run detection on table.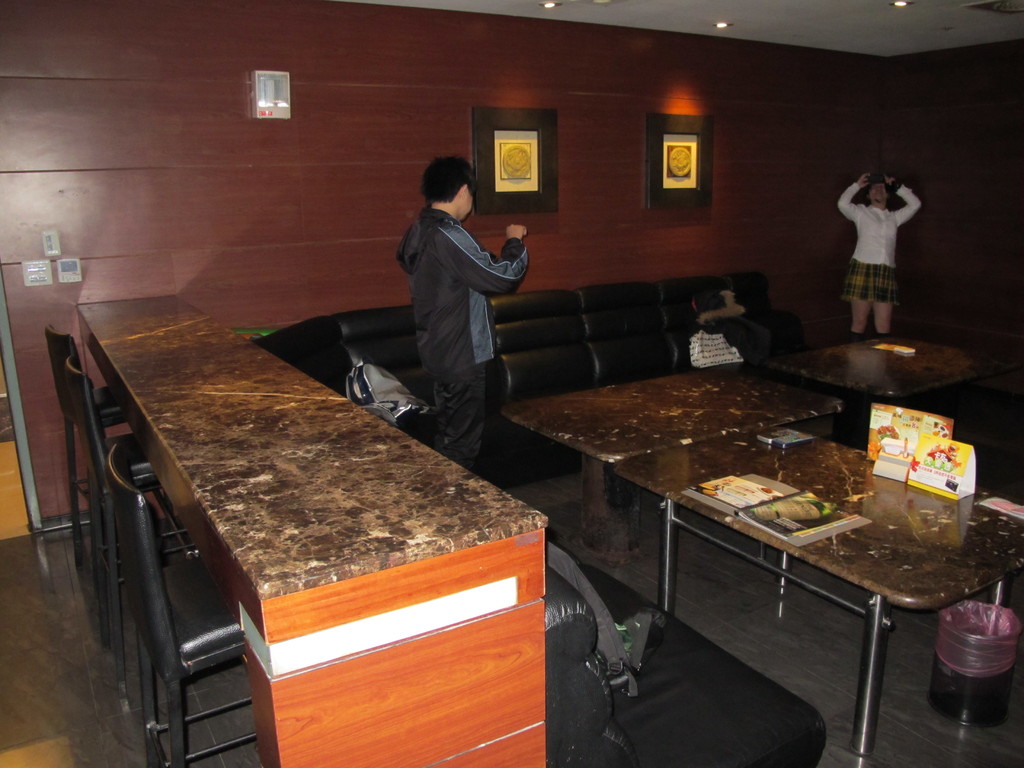
Result: bbox(504, 362, 835, 548).
